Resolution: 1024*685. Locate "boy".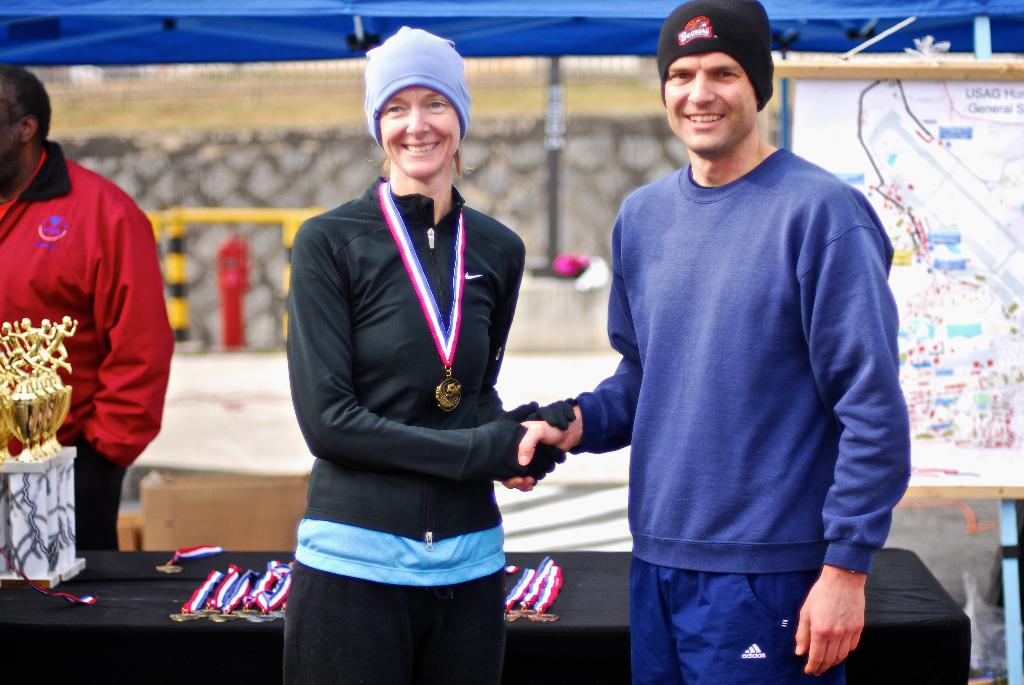
496:0:909:684.
